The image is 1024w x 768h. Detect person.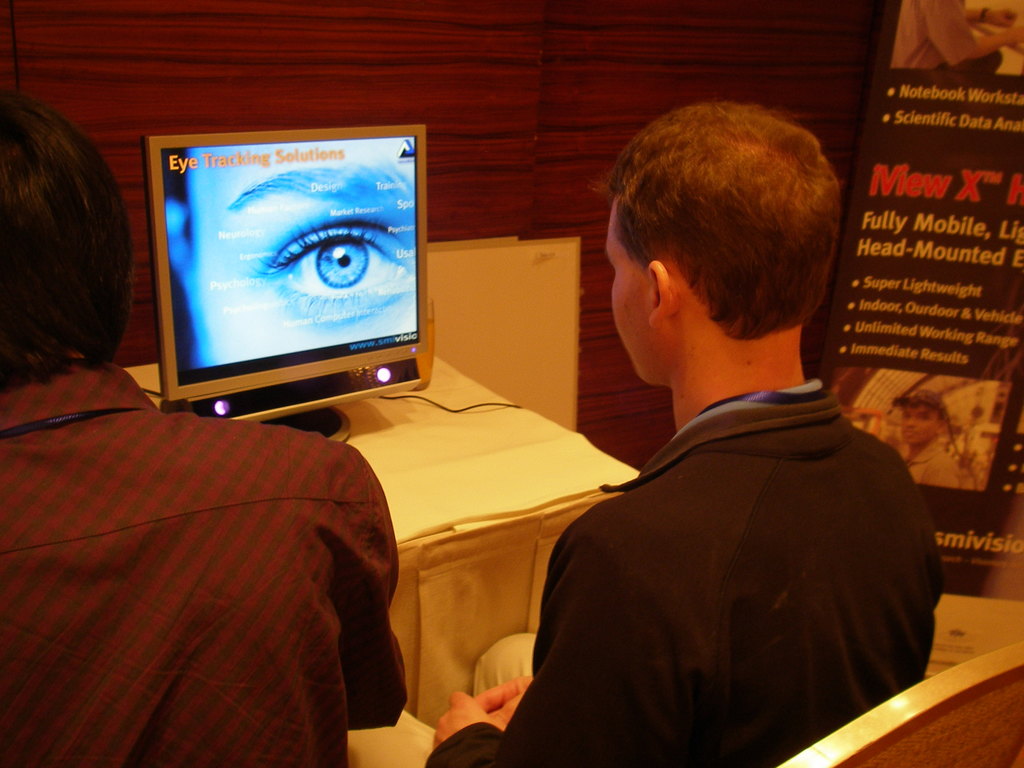
Detection: BBox(431, 101, 940, 767).
